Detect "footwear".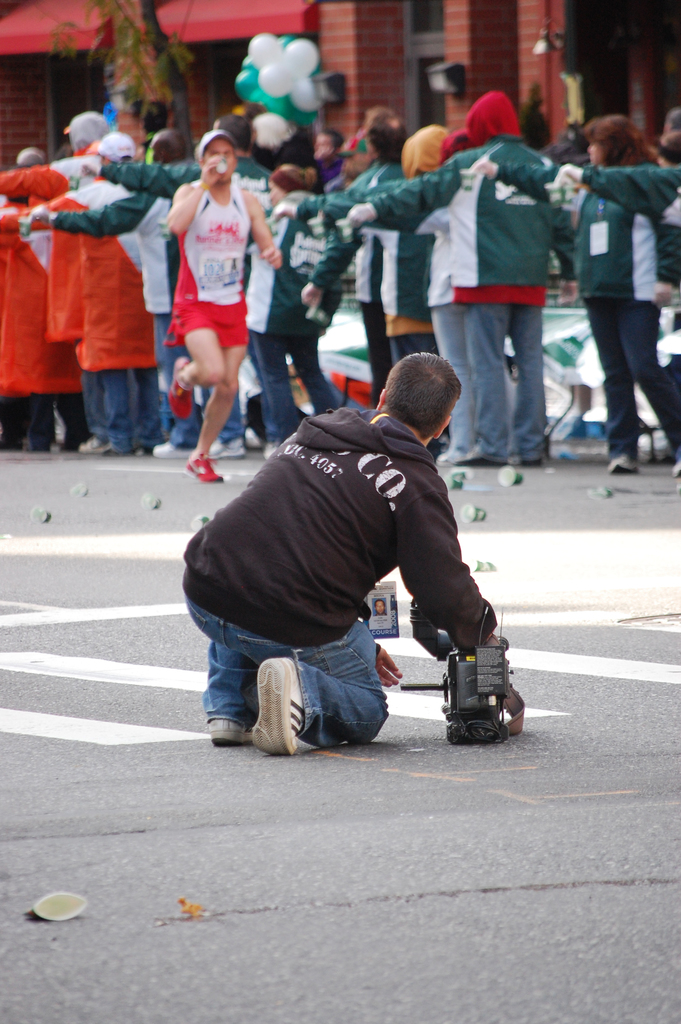
Detected at <region>78, 438, 113, 456</region>.
